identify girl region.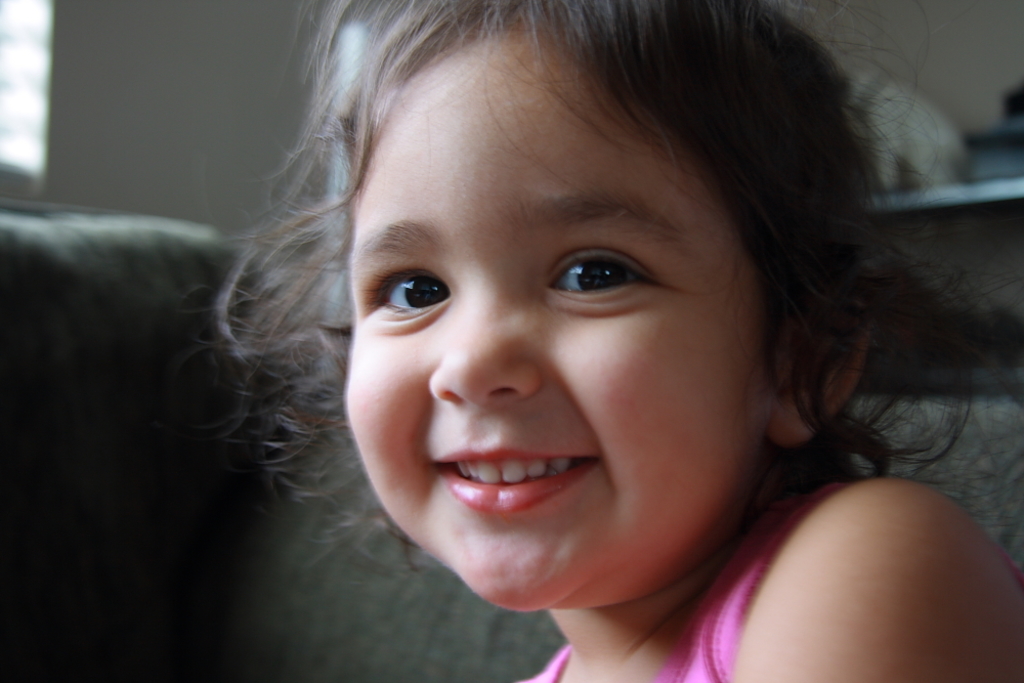
Region: x1=217 y1=0 x2=1023 y2=682.
